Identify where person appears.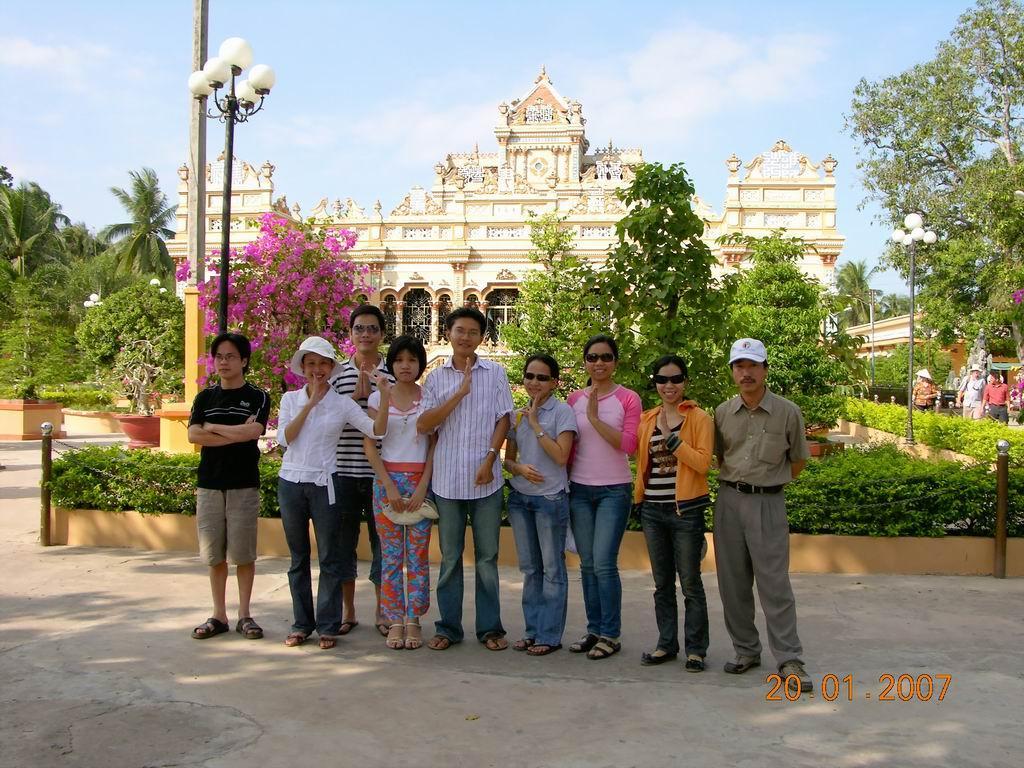
Appears at (897,366,934,418).
